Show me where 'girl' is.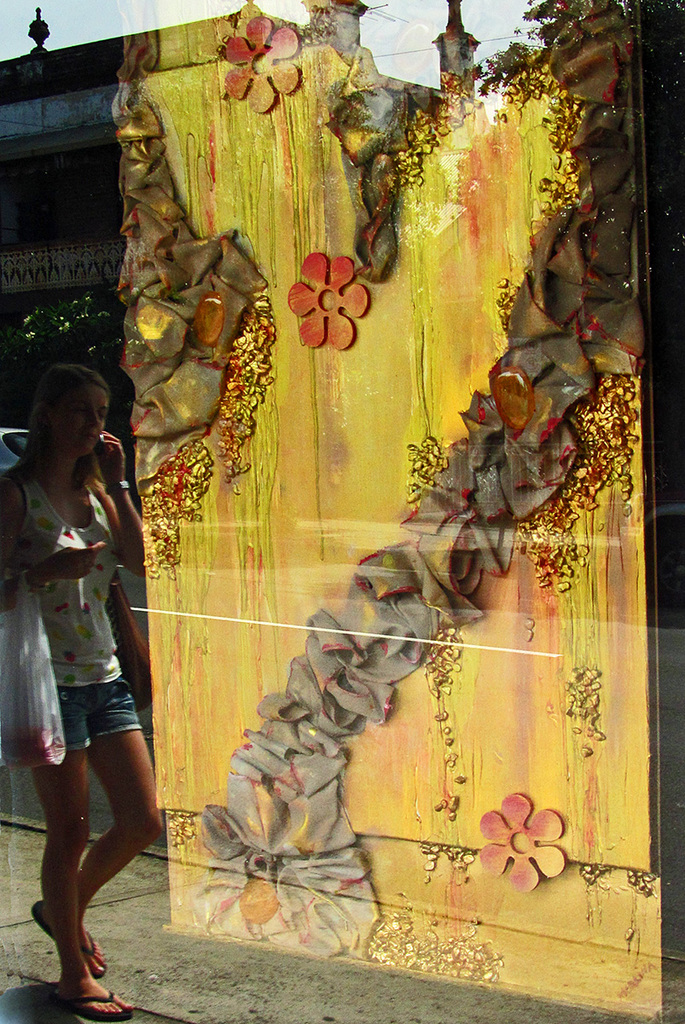
'girl' is at BBox(0, 353, 163, 1023).
